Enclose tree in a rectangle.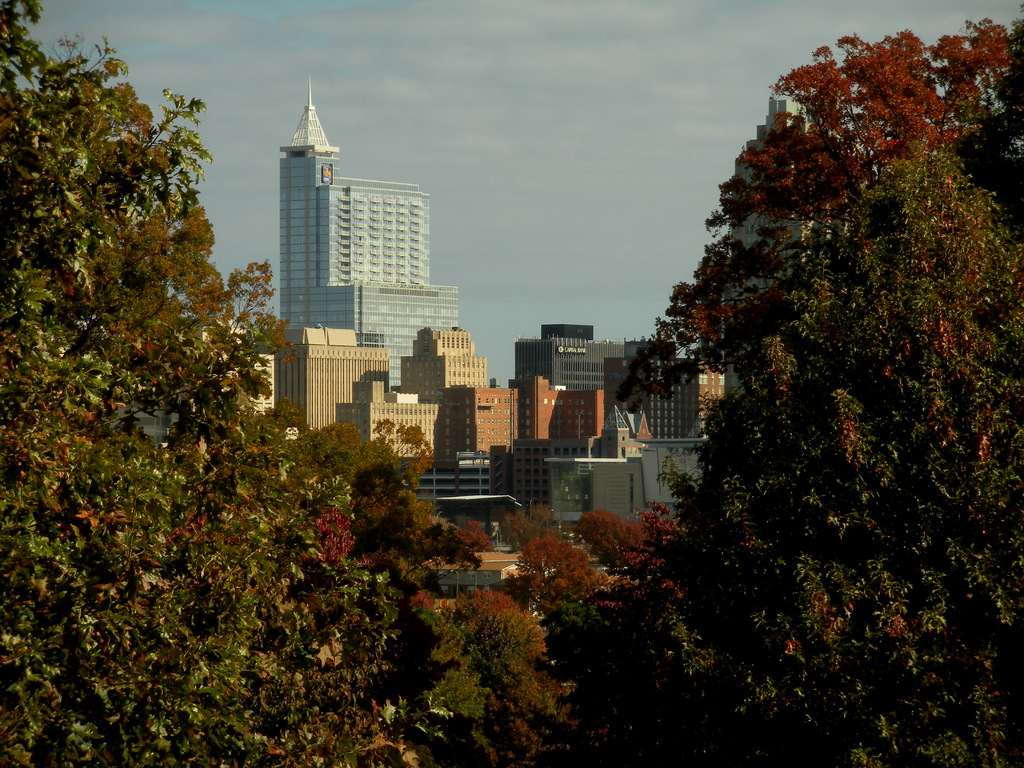
577, 508, 624, 555.
